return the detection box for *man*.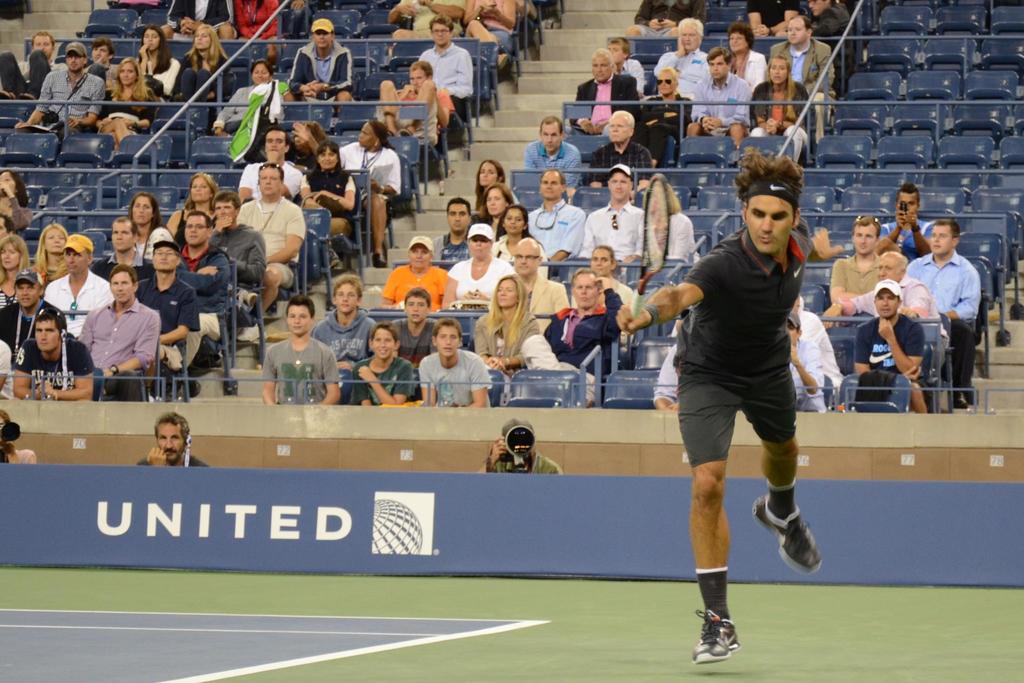
x1=133 y1=224 x2=204 y2=401.
